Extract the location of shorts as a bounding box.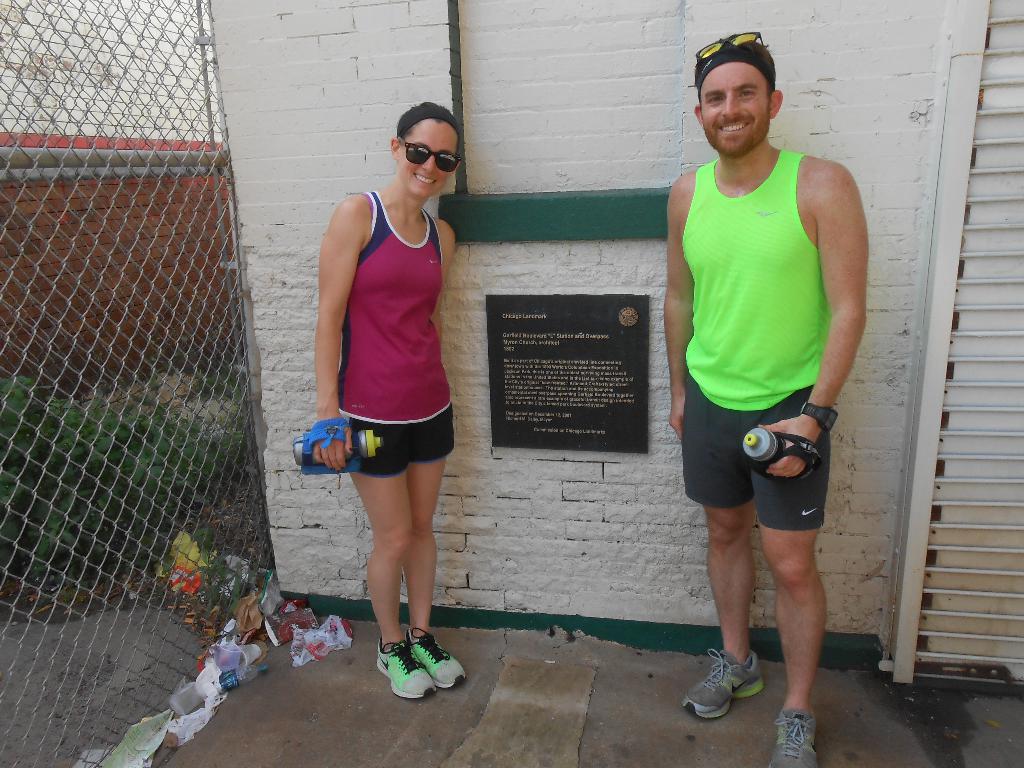
{"left": 667, "top": 405, "right": 842, "bottom": 530}.
